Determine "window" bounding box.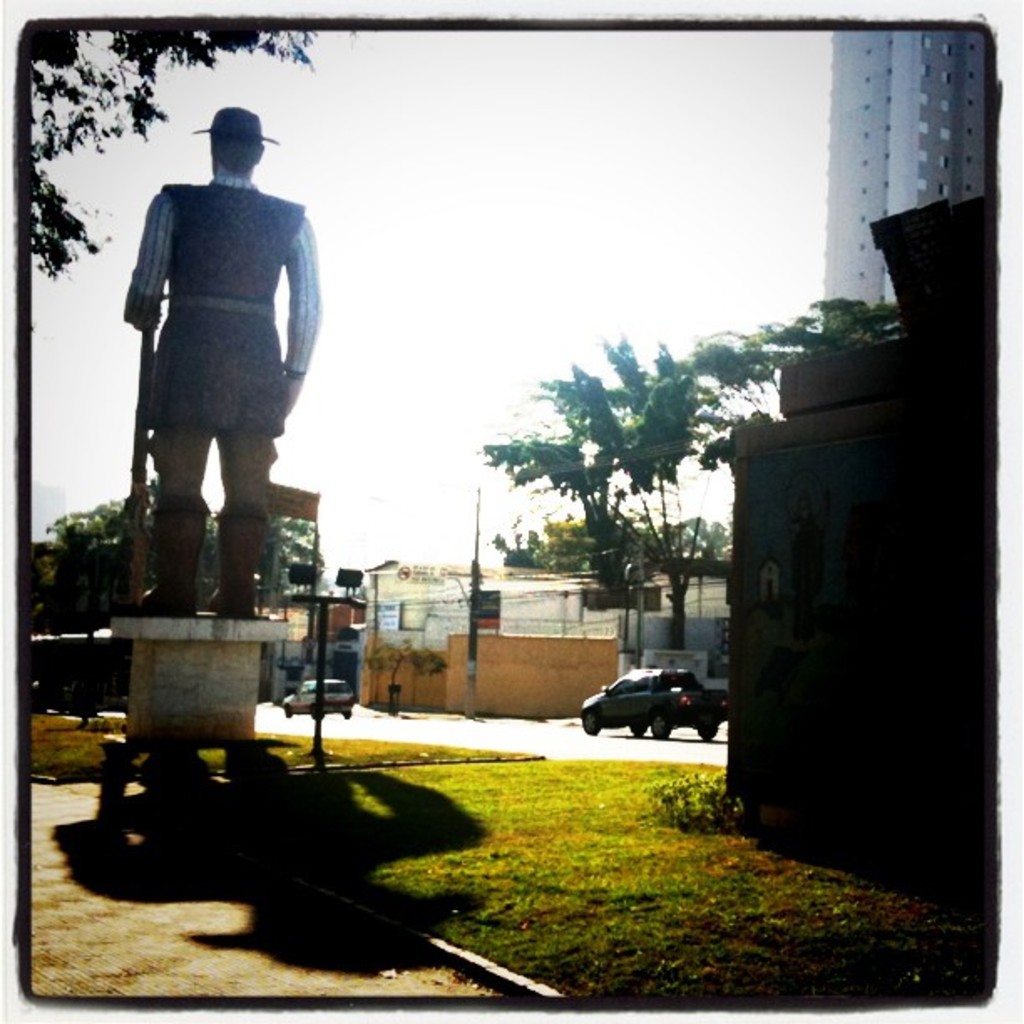
Determined: bbox=[942, 67, 952, 85].
